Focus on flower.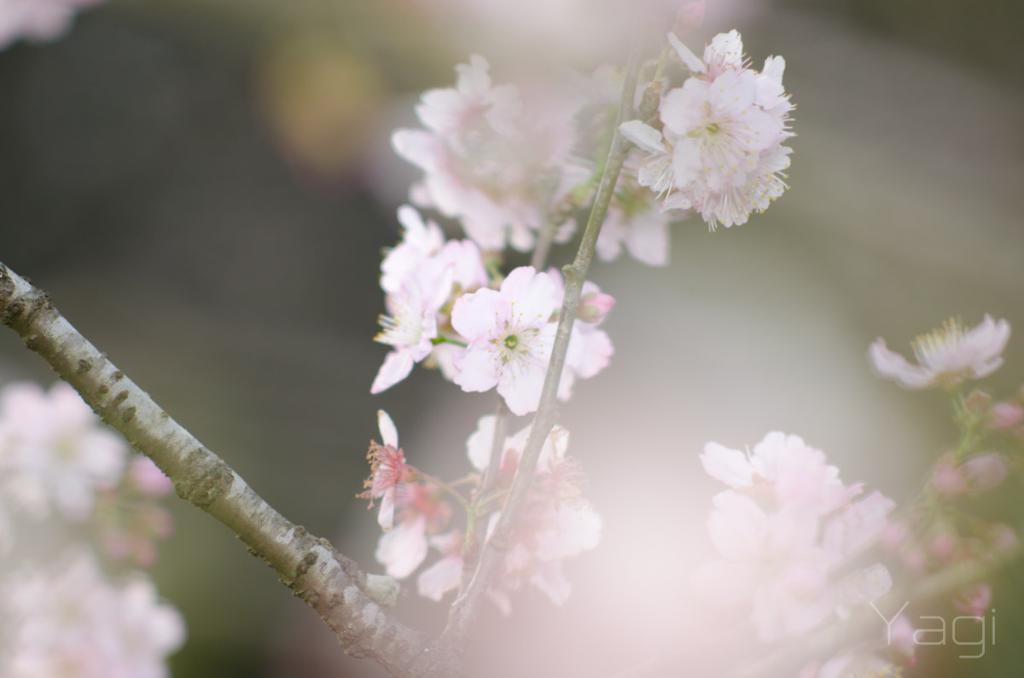
Focused at 886:301:1014:430.
